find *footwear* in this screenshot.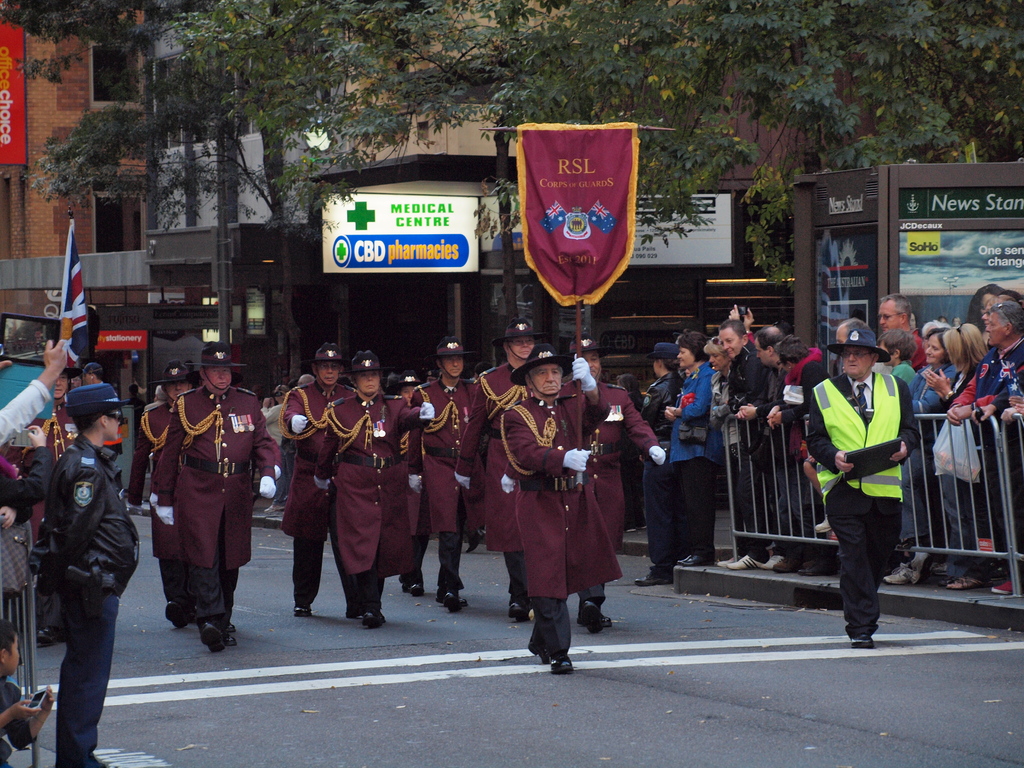
The bounding box for *footwear* is Rect(579, 596, 603, 636).
